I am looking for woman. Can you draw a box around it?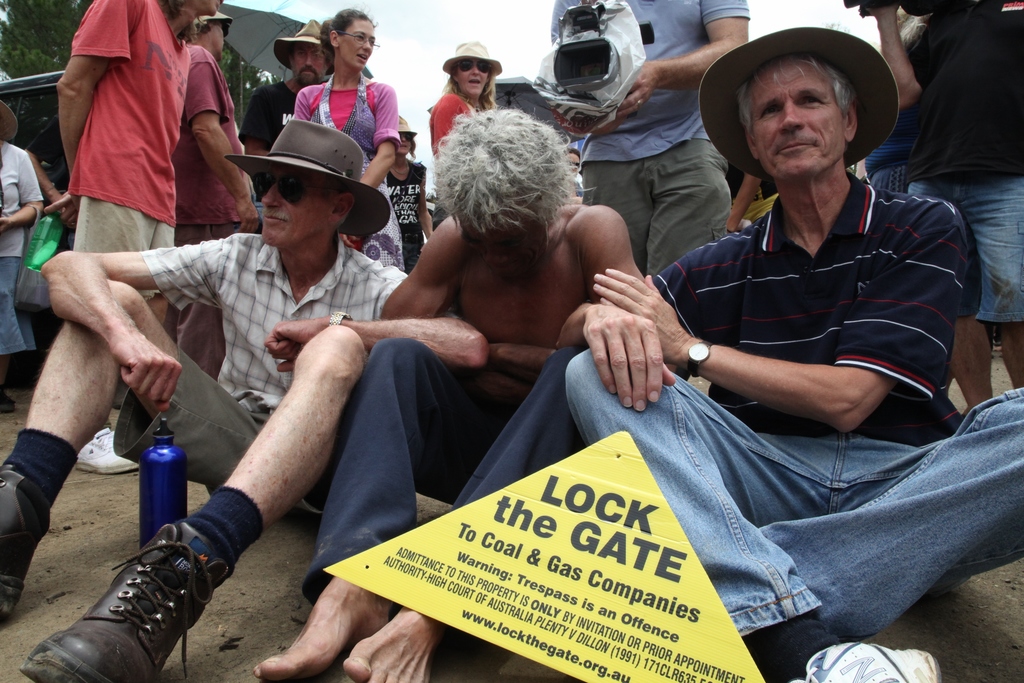
Sure, the bounding box is [383,115,434,278].
